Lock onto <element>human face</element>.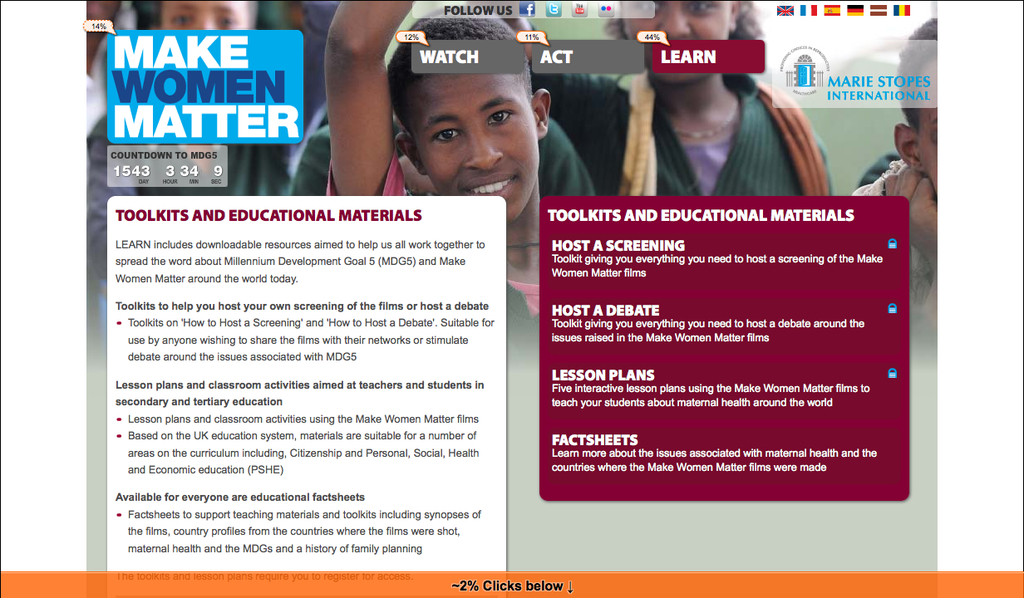
Locked: bbox=(162, 0, 254, 31).
